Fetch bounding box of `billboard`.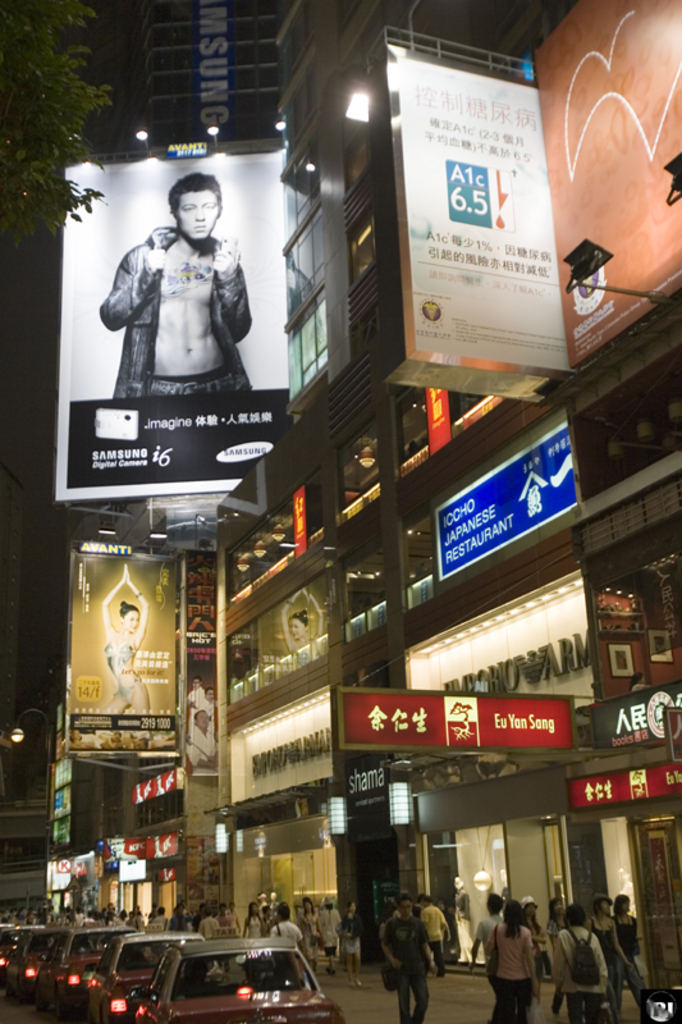
Bbox: x1=68 y1=547 x2=180 y2=746.
